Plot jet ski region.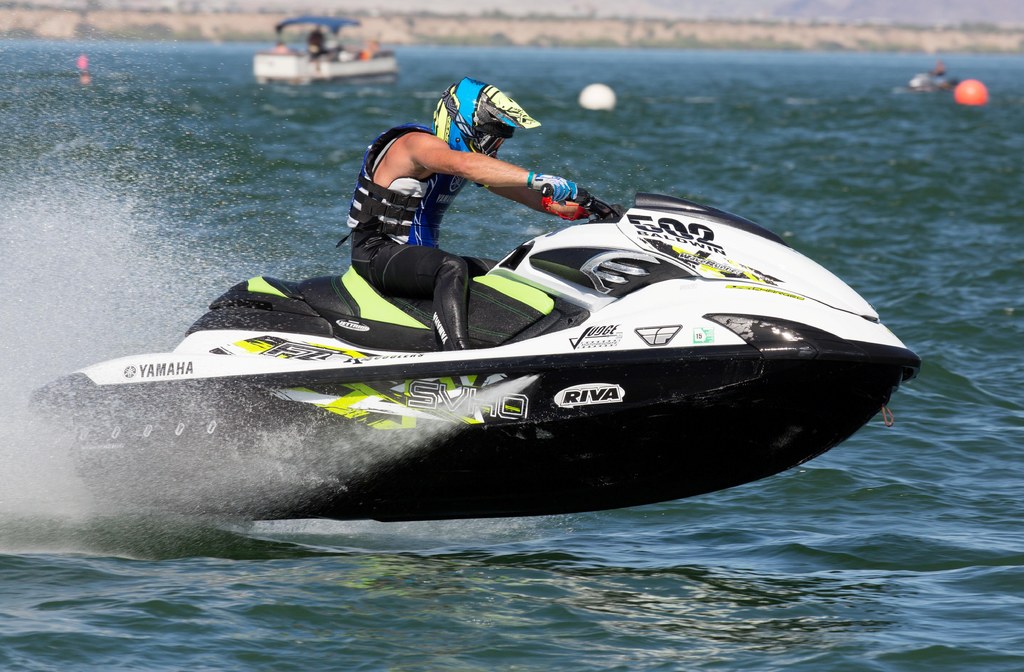
Plotted at [x1=19, y1=186, x2=921, y2=526].
